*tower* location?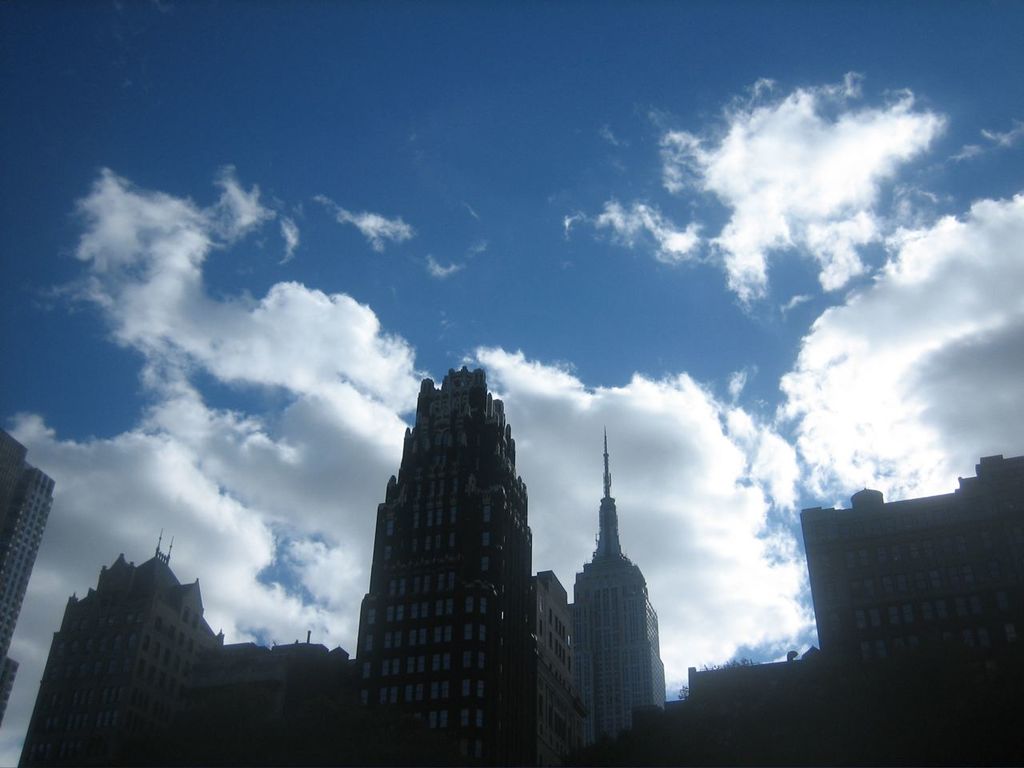
3/558/217/767
